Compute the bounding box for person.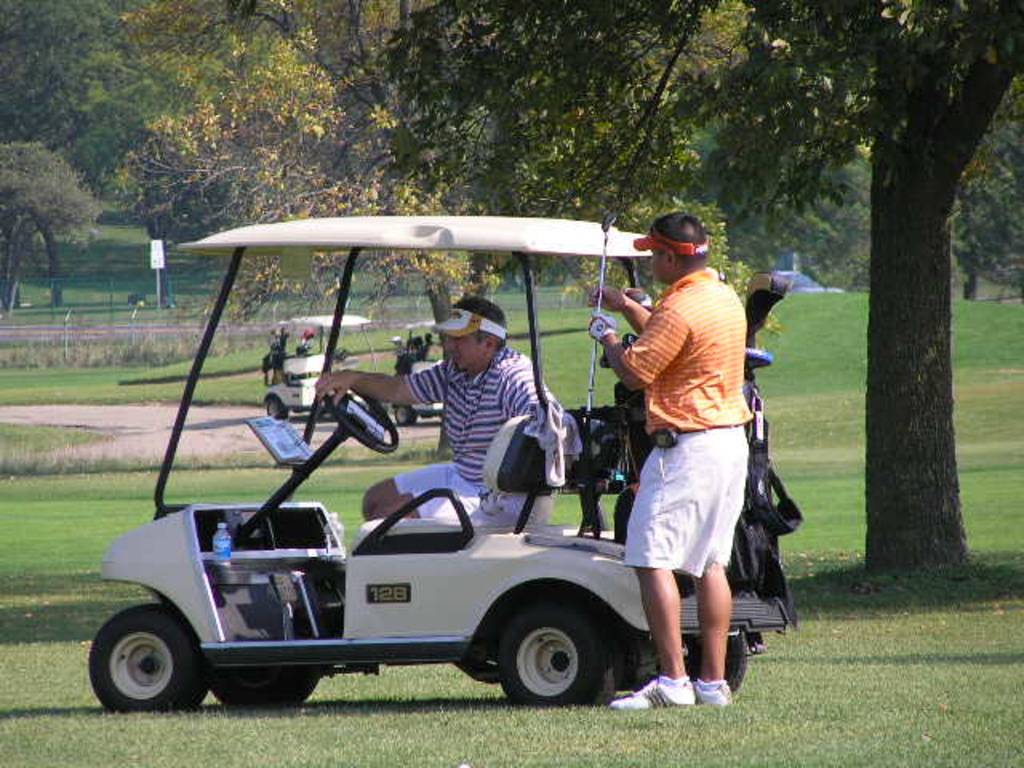
<bbox>312, 299, 563, 523</bbox>.
